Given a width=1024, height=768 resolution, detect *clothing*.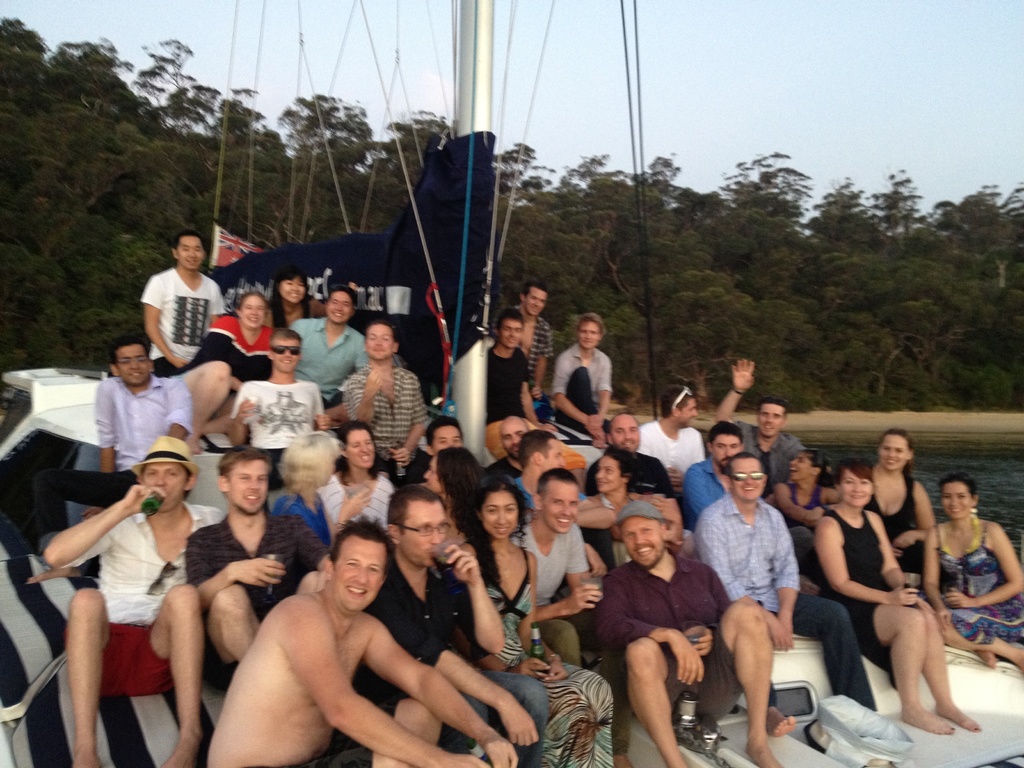
<region>188, 509, 328, 691</region>.
